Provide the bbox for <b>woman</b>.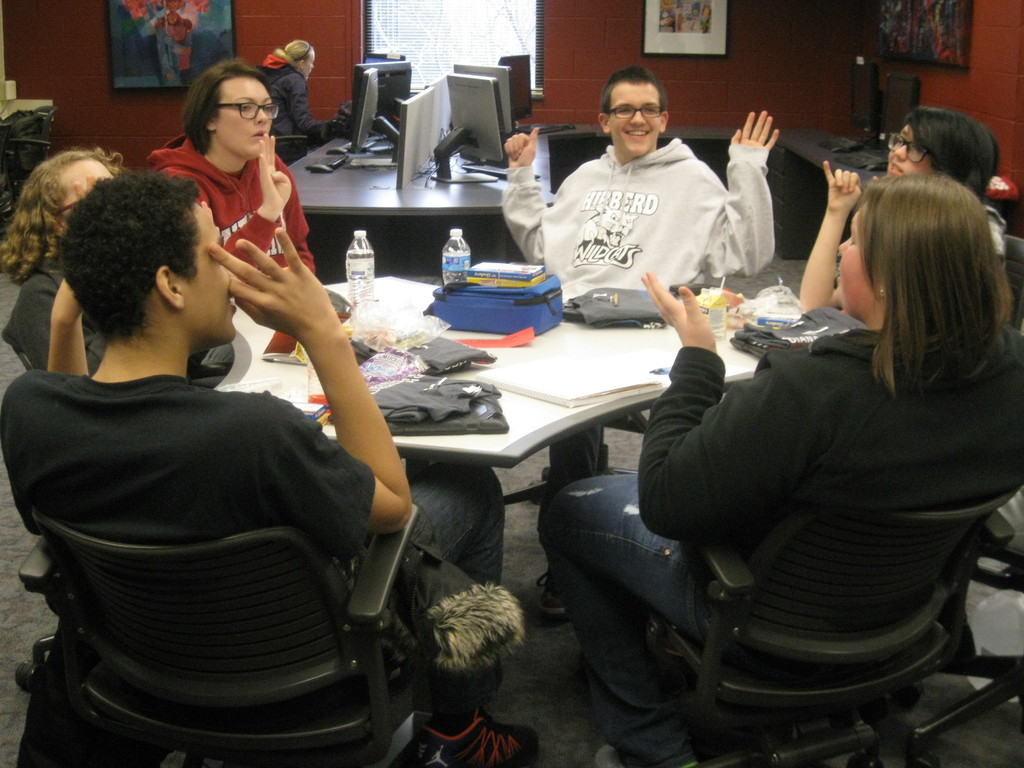
box=[534, 178, 1023, 767].
